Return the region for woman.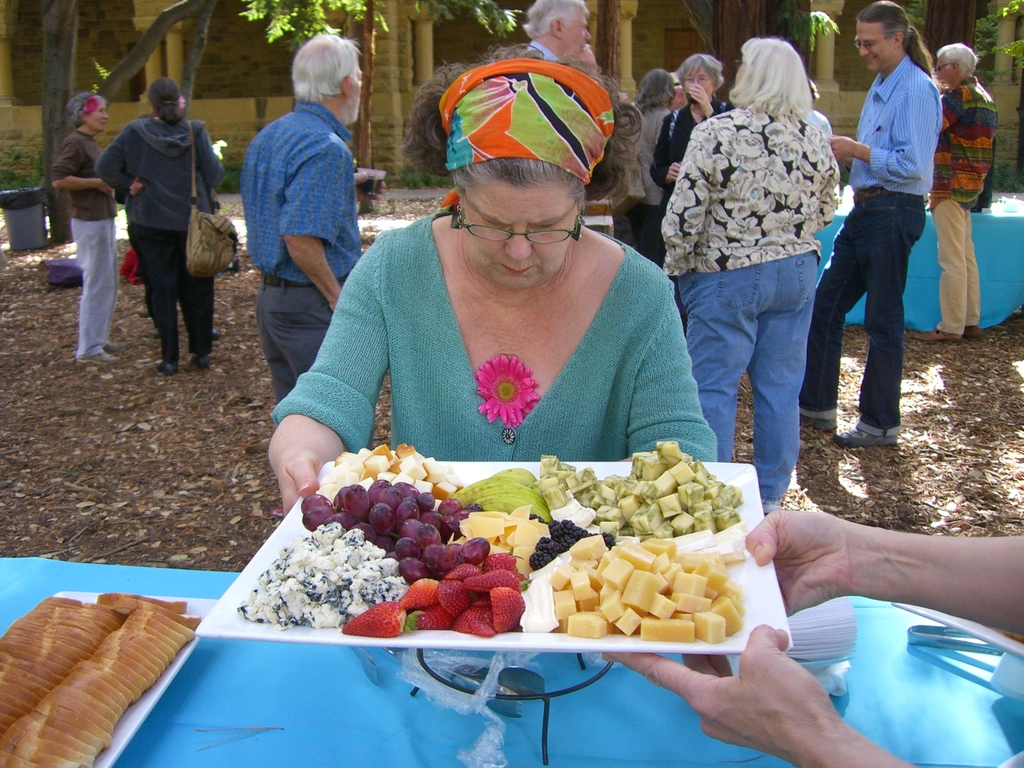
detection(264, 94, 730, 485).
